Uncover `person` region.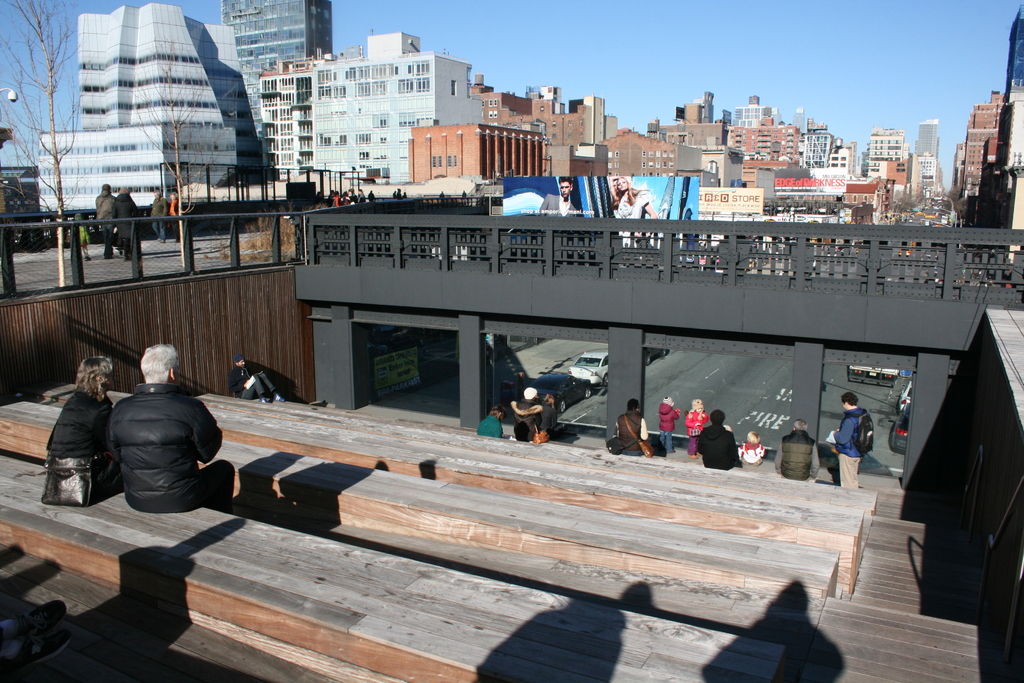
Uncovered: 460:187:470:199.
